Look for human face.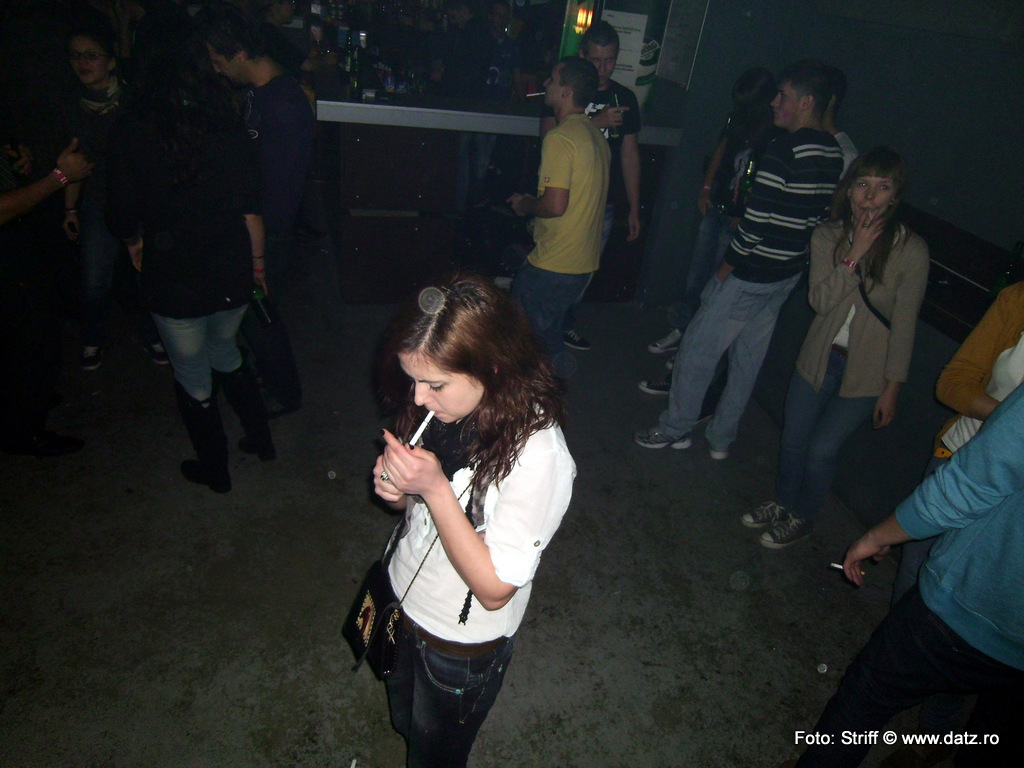
Found: pyautogui.locateOnScreen(64, 36, 107, 81).
